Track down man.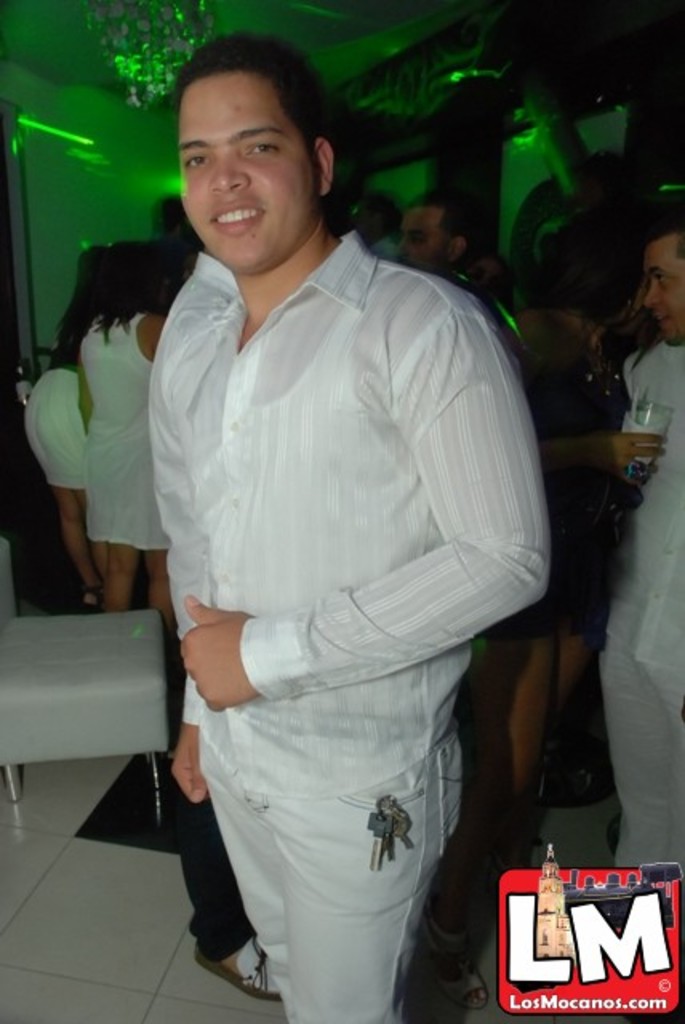
Tracked to (x1=146, y1=26, x2=560, y2=1021).
